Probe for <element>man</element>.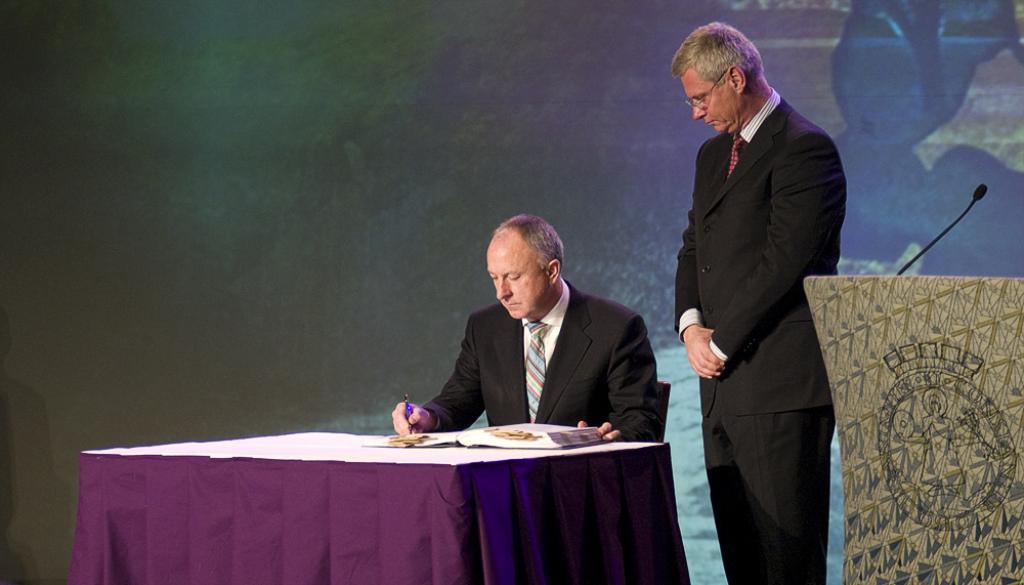
Probe result: 672 20 848 584.
